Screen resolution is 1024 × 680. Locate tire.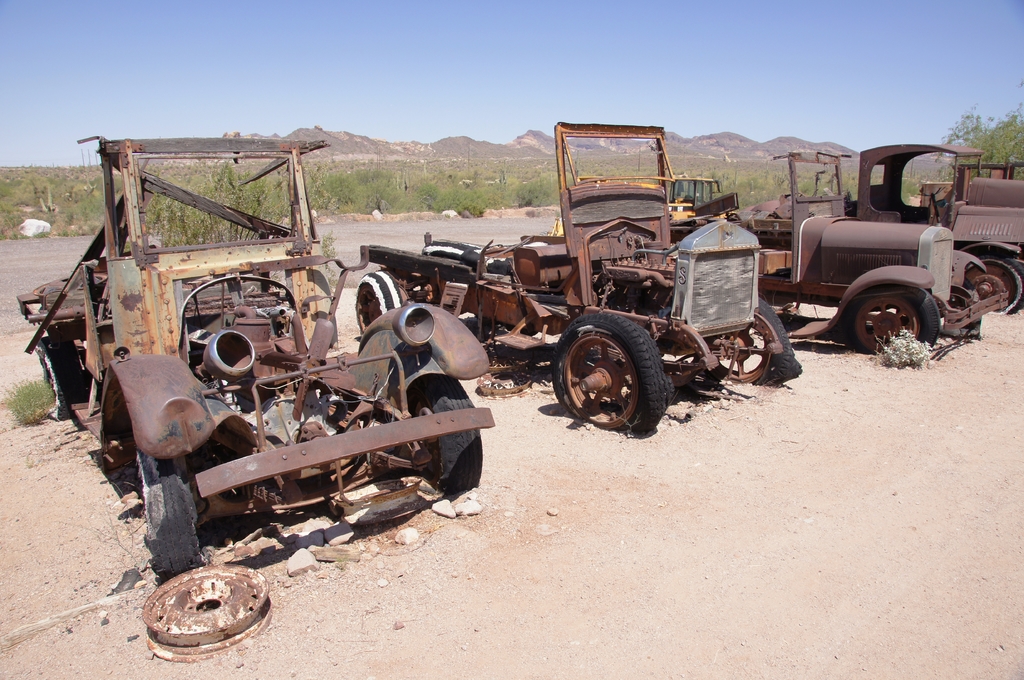
476,312,537,336.
